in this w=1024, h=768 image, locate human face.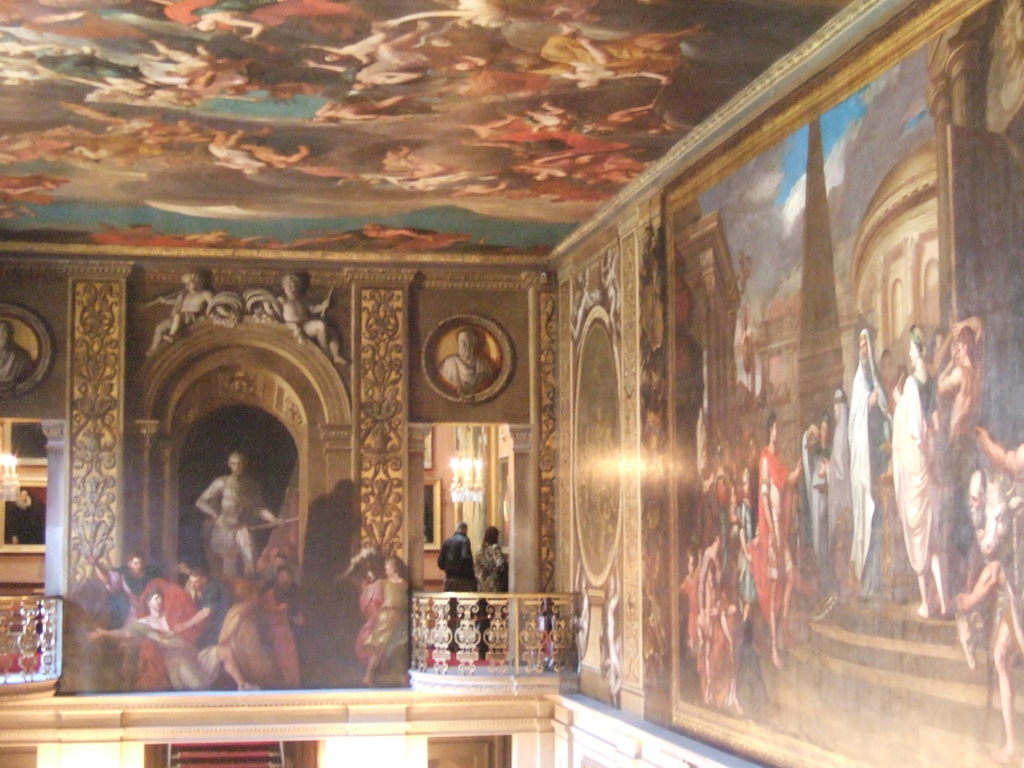
Bounding box: x1=909 y1=340 x2=922 y2=367.
